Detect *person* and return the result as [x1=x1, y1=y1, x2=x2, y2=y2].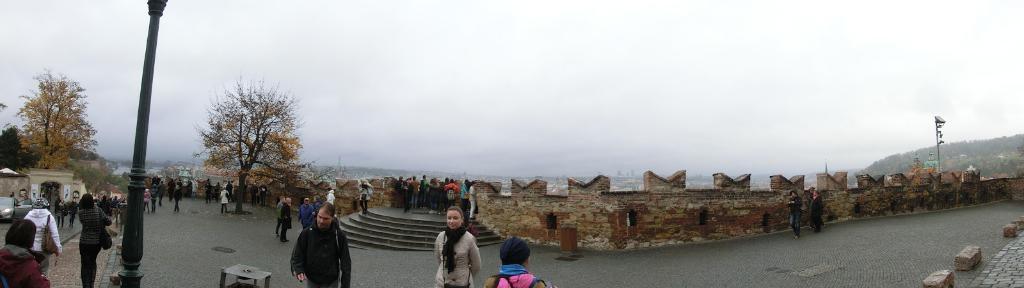
[x1=157, y1=180, x2=165, y2=207].
